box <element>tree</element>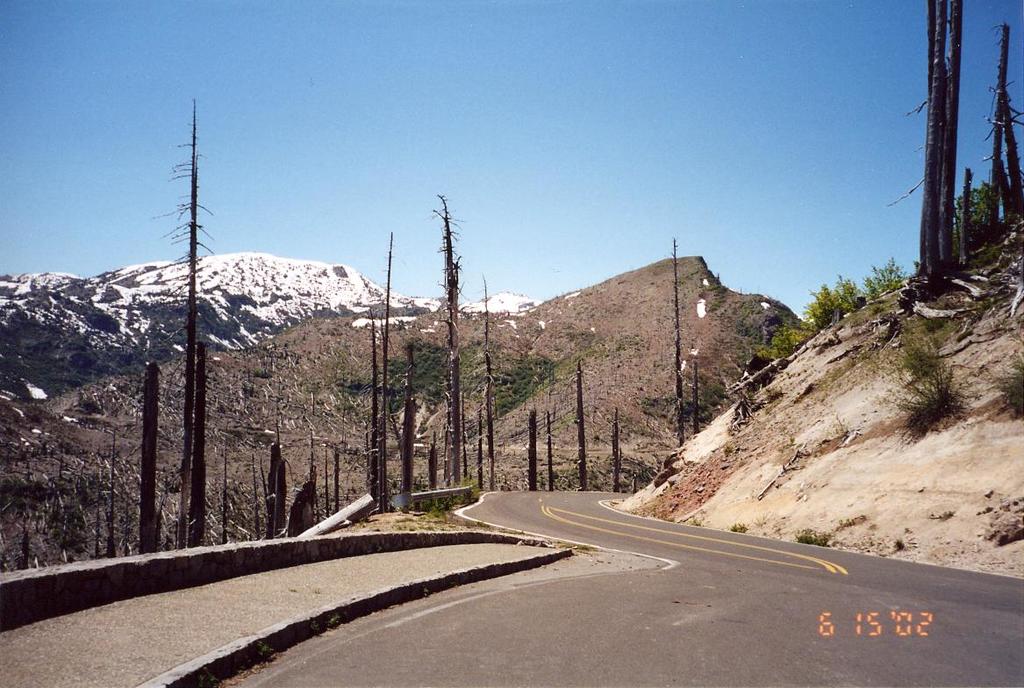
BBox(480, 273, 498, 491)
